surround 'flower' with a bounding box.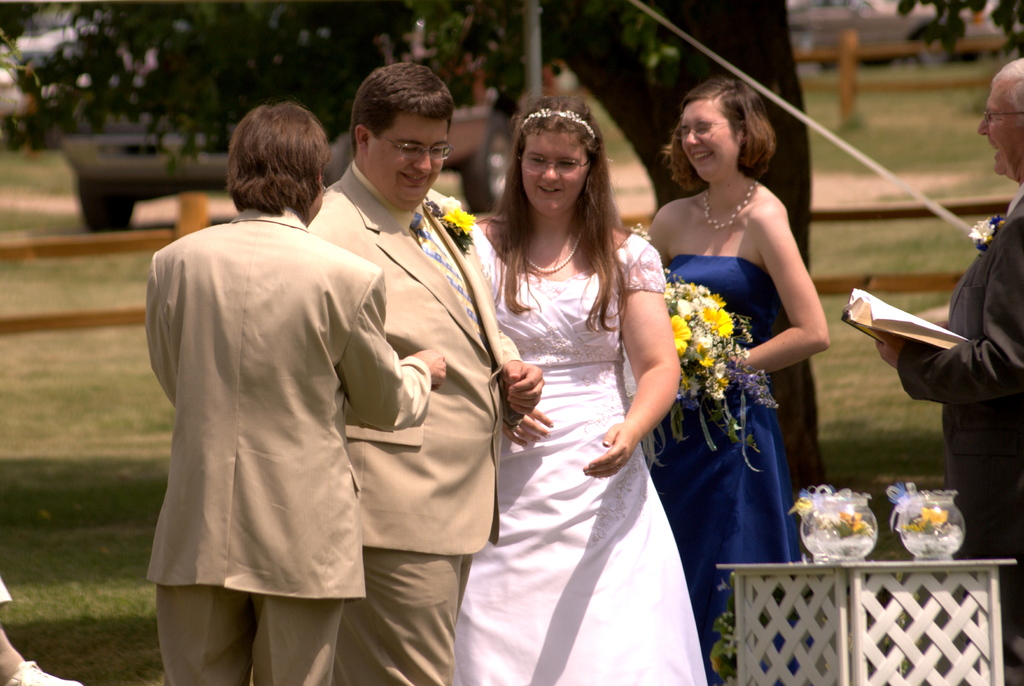
Rect(631, 222, 652, 241).
